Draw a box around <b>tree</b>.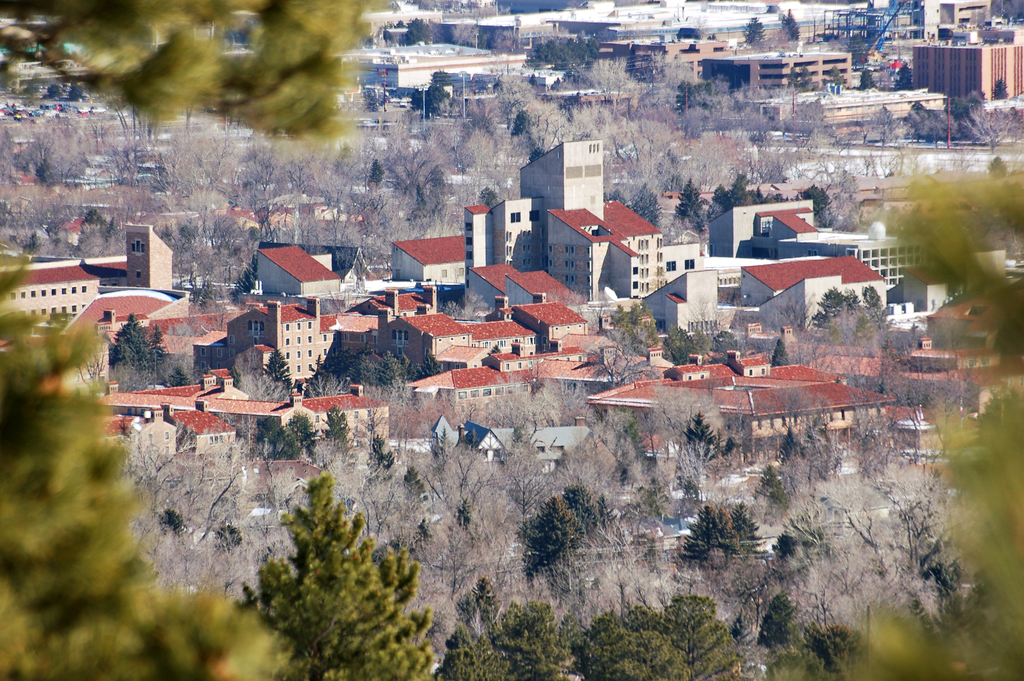
crop(440, 586, 502, 680).
